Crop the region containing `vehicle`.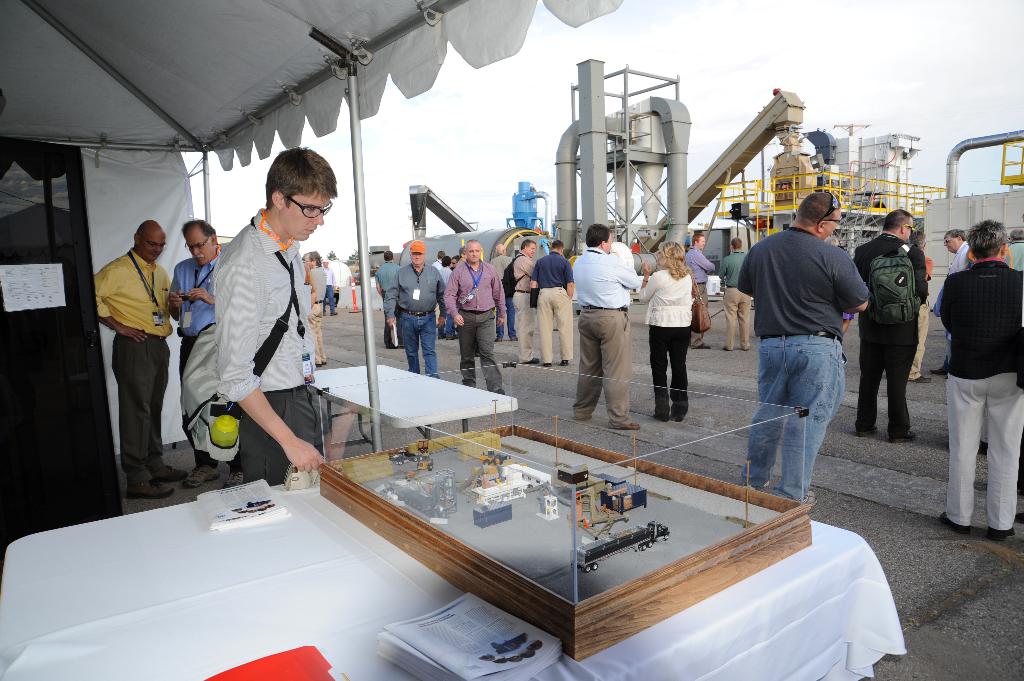
Crop region: 390:446:420:467.
